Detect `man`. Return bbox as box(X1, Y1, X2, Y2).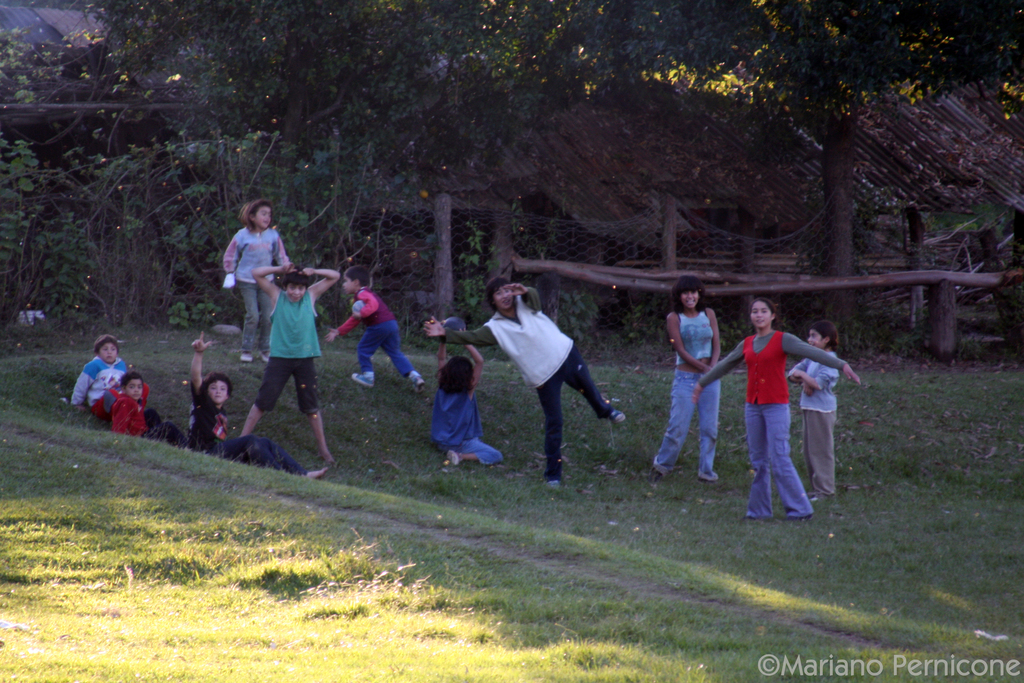
box(216, 203, 337, 472).
